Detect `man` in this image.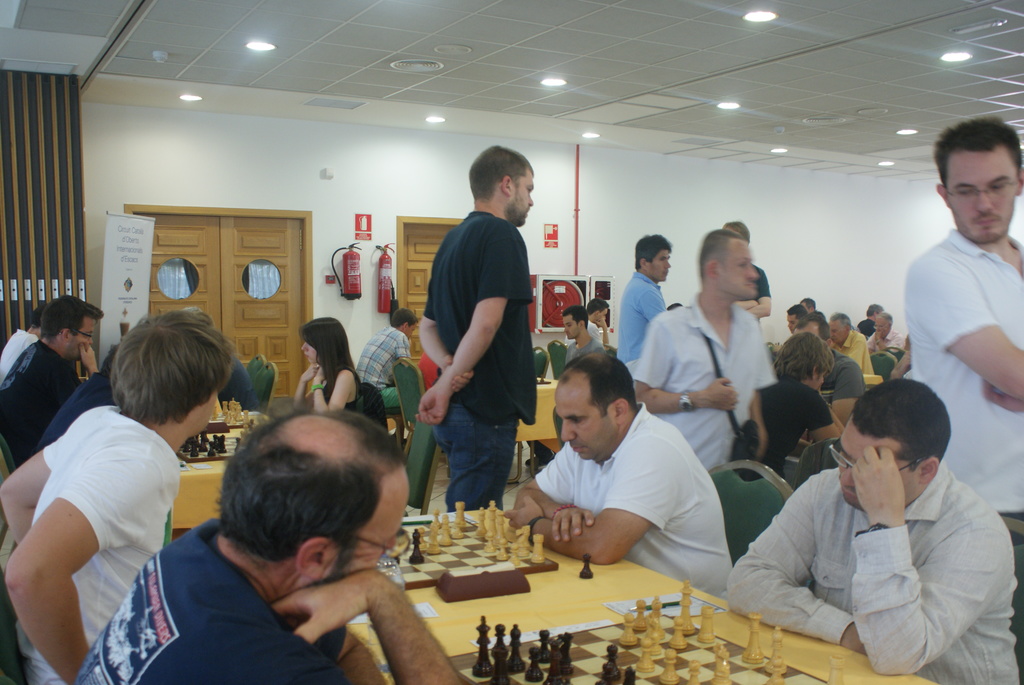
Detection: 786:303:808:335.
